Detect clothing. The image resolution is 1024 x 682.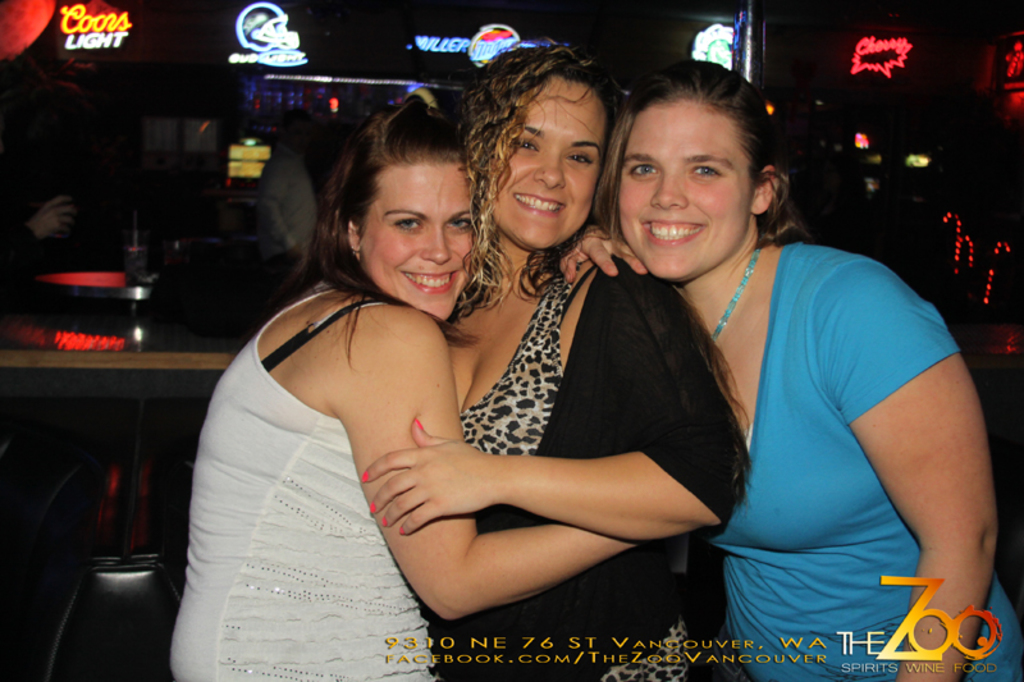
rect(407, 250, 740, 681).
